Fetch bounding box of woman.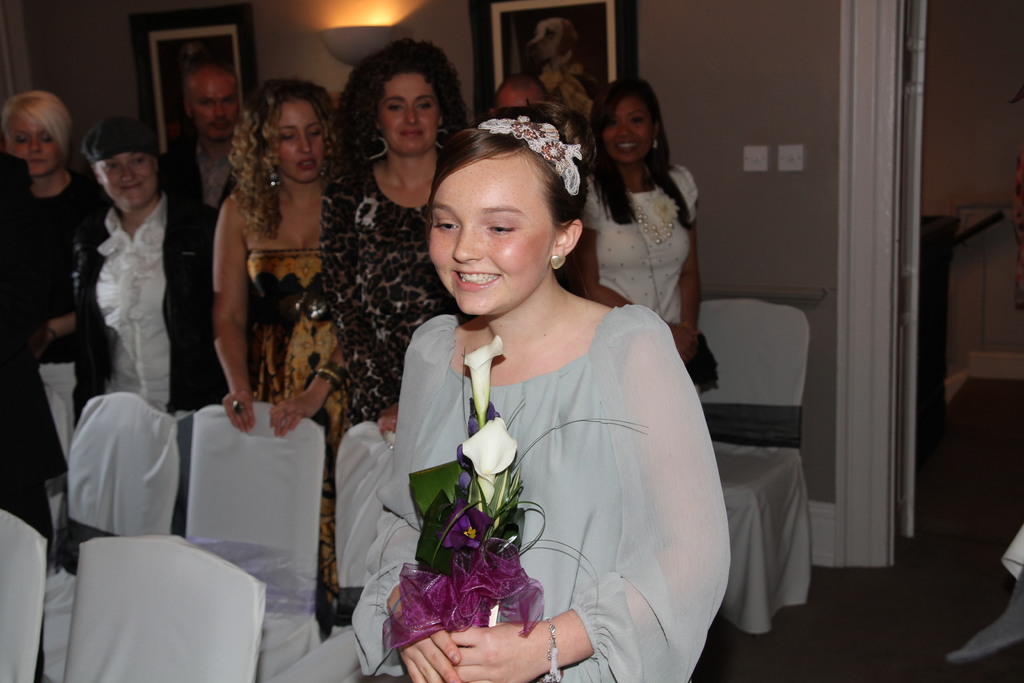
Bbox: region(321, 37, 476, 438).
